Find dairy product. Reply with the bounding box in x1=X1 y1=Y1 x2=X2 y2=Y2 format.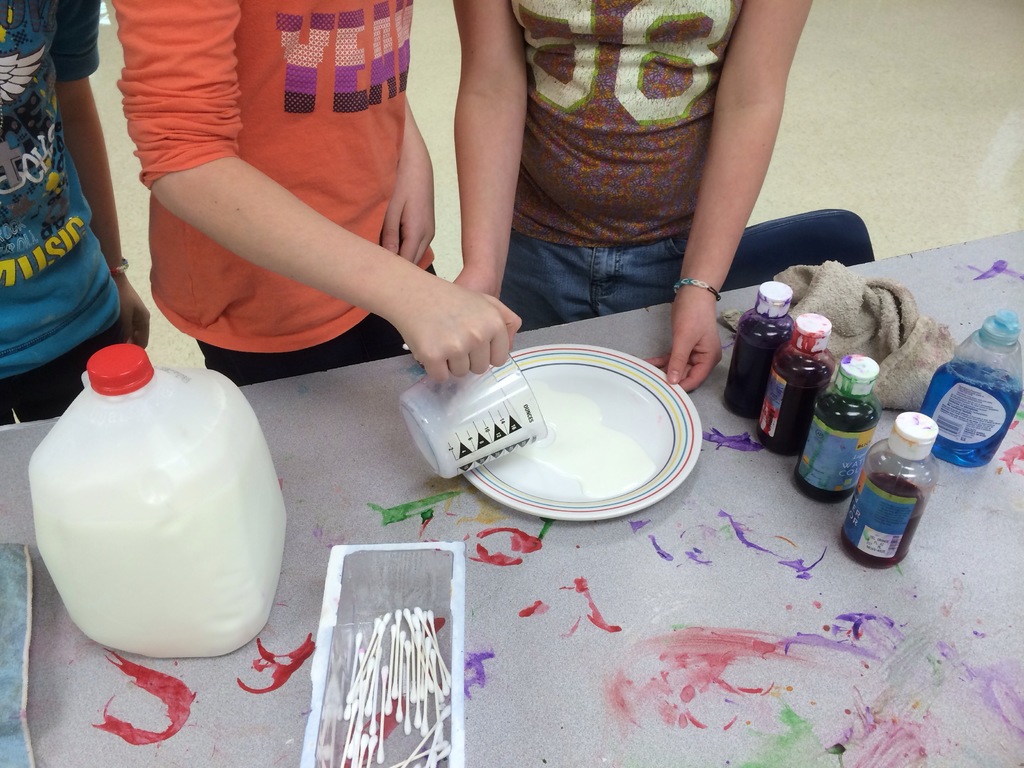
x1=25 y1=352 x2=272 y2=673.
